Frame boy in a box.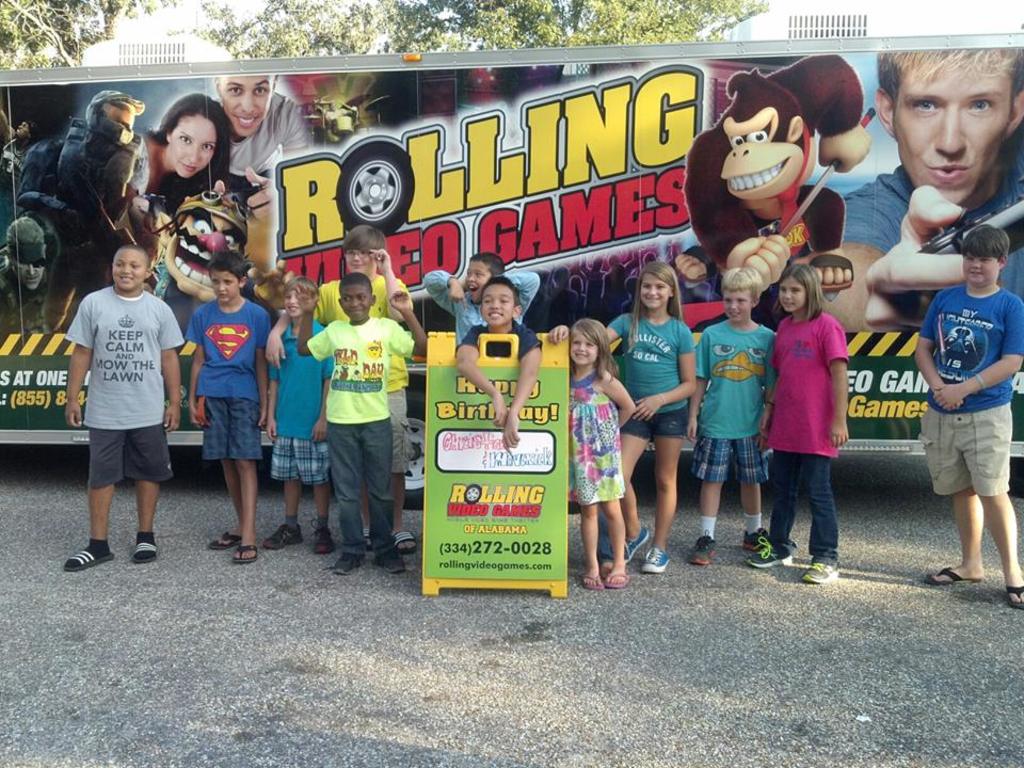
(left=447, top=281, right=541, bottom=466).
